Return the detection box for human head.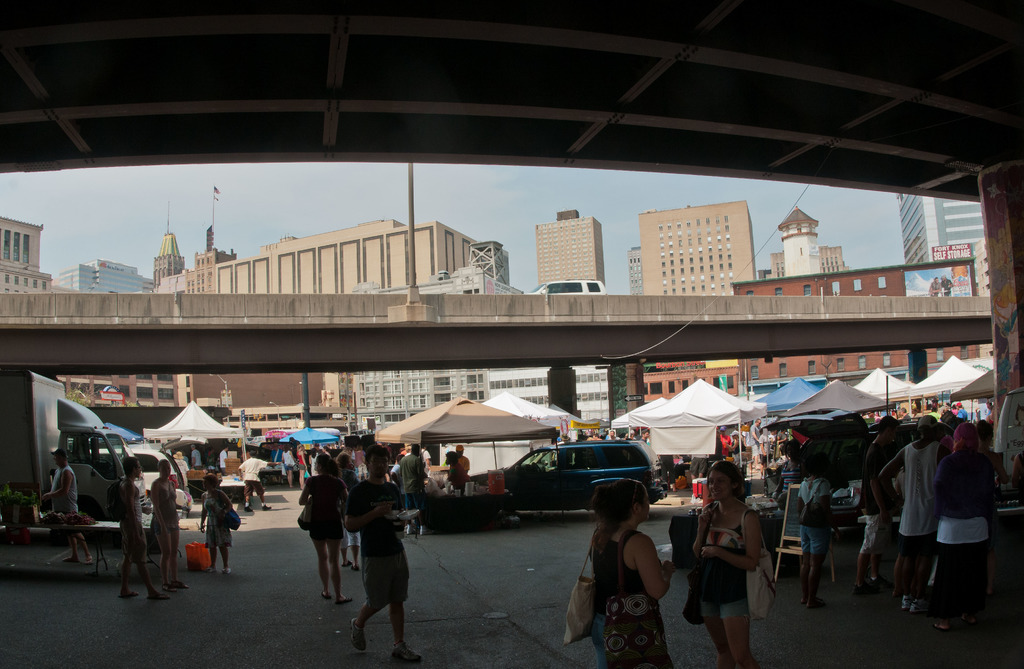
(334, 453, 353, 468).
